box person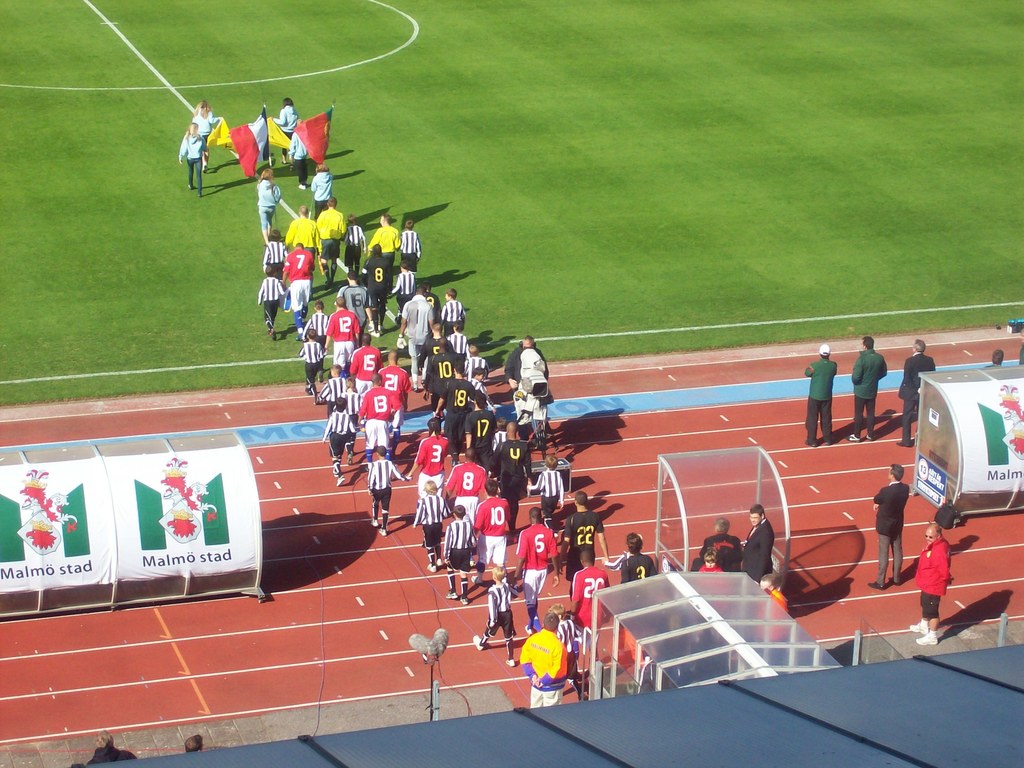
select_region(317, 362, 348, 409)
